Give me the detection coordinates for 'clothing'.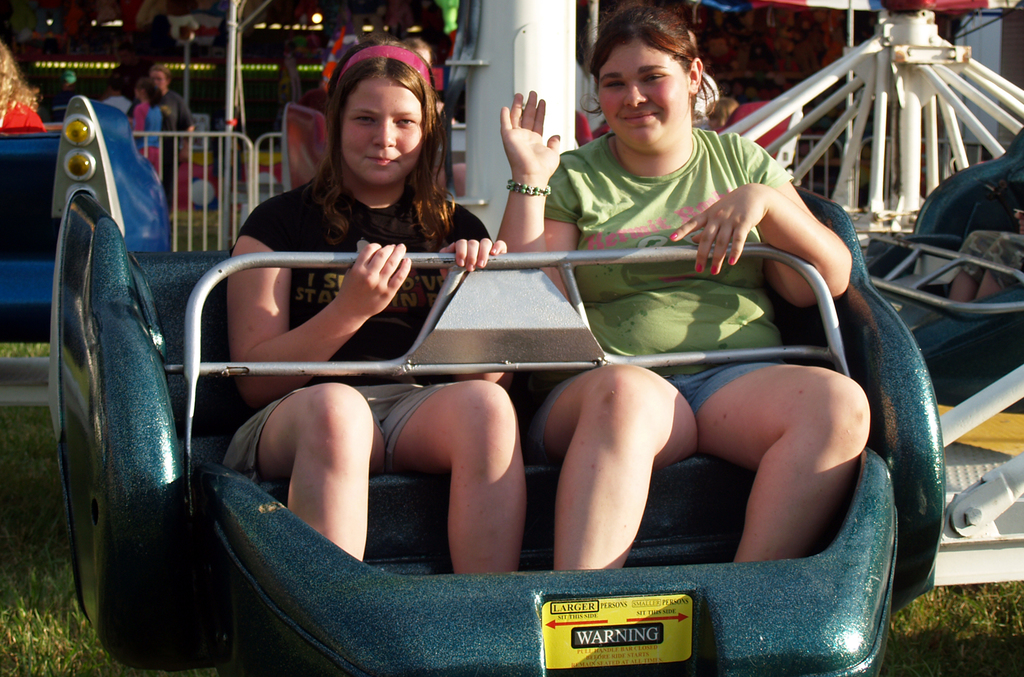
rect(130, 97, 173, 172).
